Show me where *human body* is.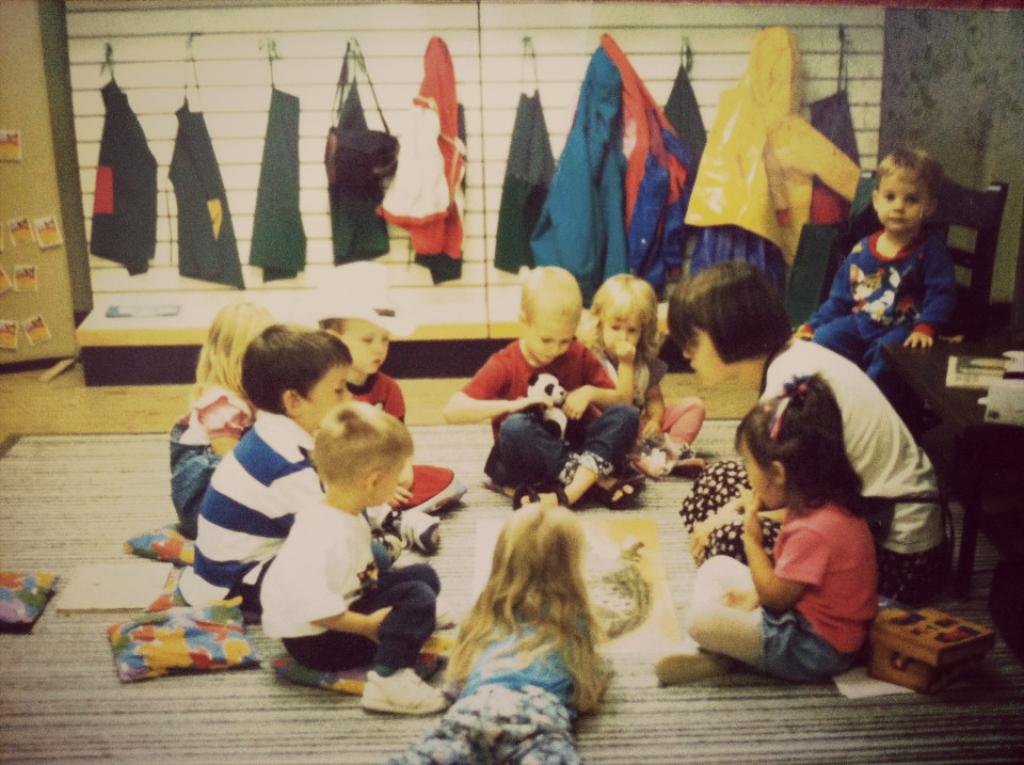
*human body* is at [left=425, top=509, right=636, bottom=764].
